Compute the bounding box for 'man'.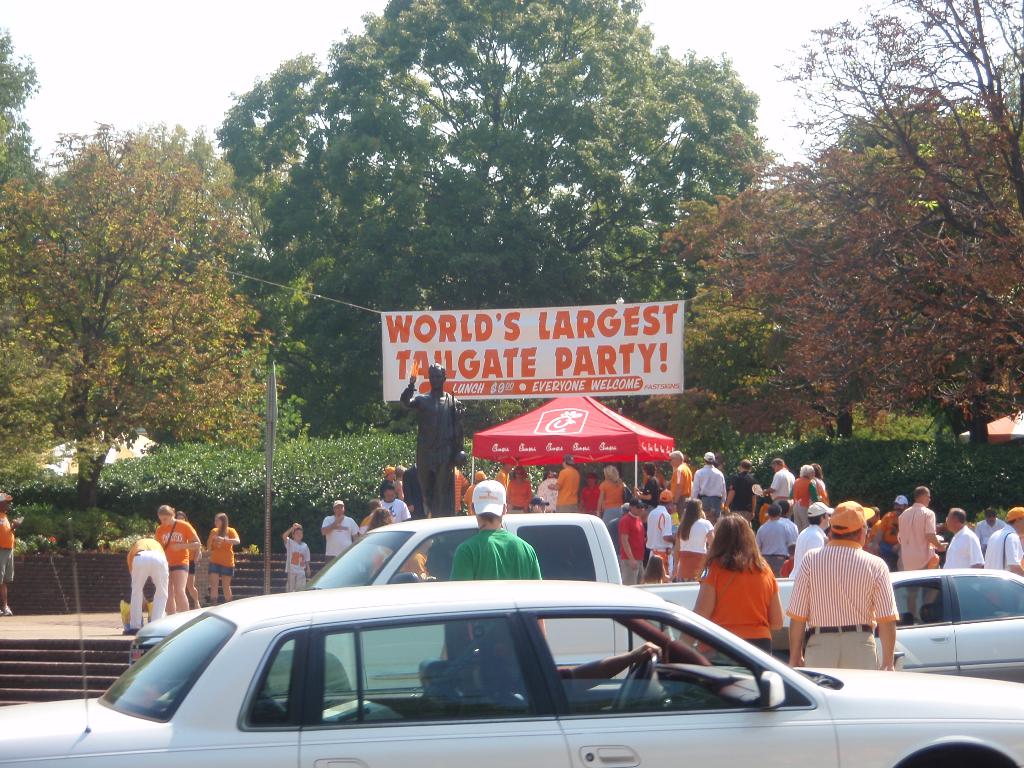
x1=648 y1=487 x2=678 y2=568.
